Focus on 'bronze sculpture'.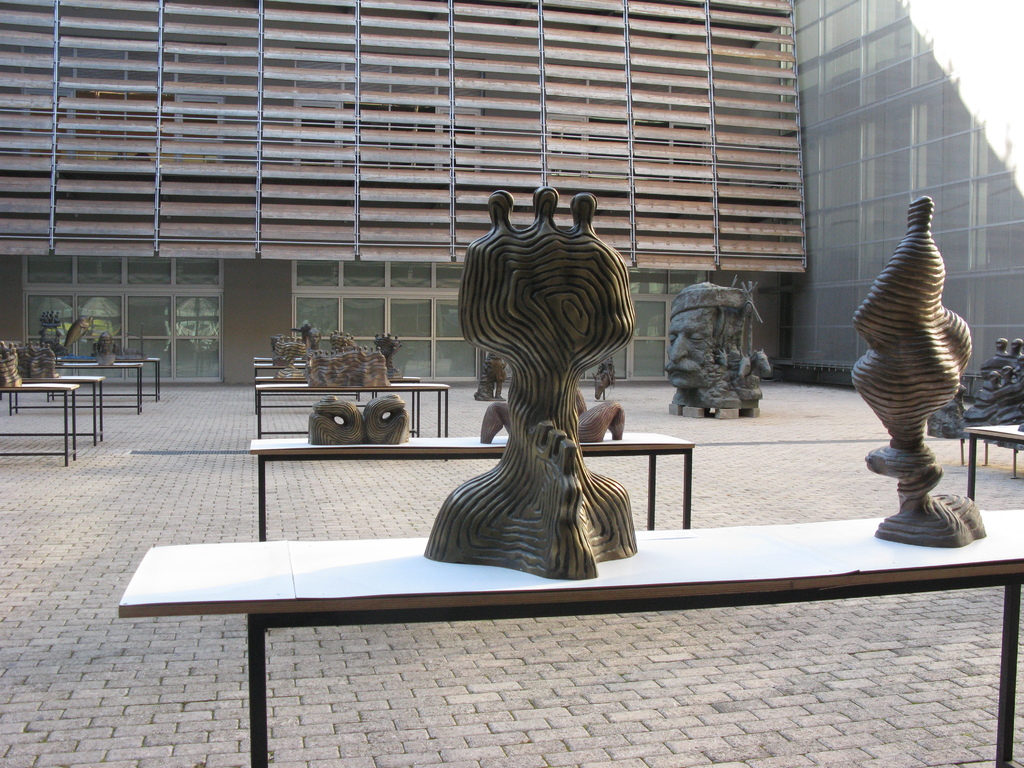
Focused at 315 389 404 440.
